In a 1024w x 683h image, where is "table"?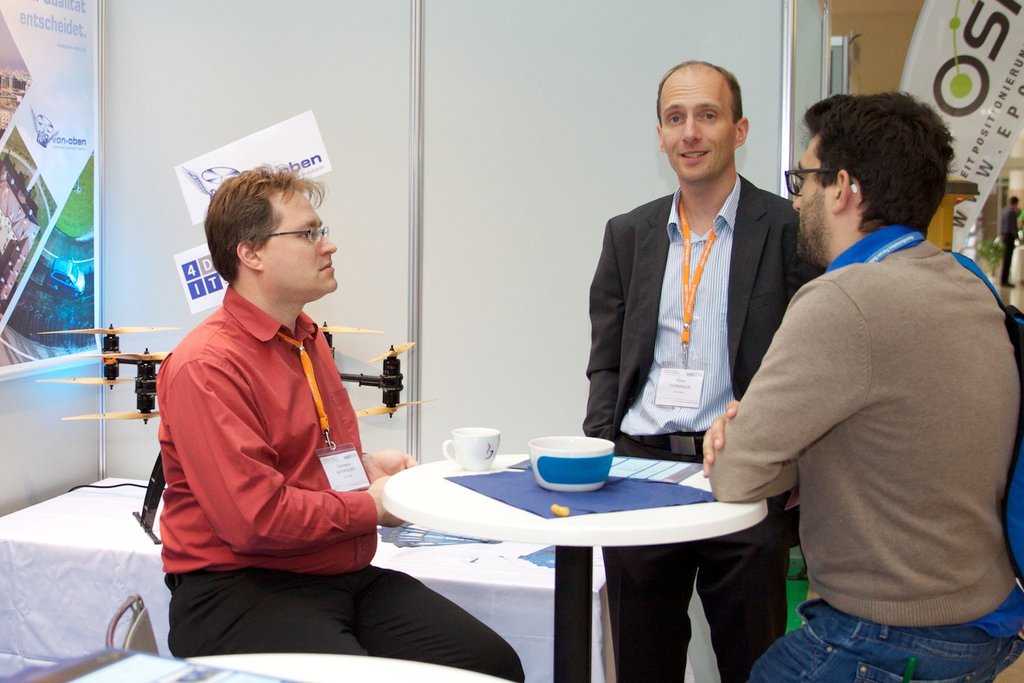
bbox=(373, 436, 786, 671).
